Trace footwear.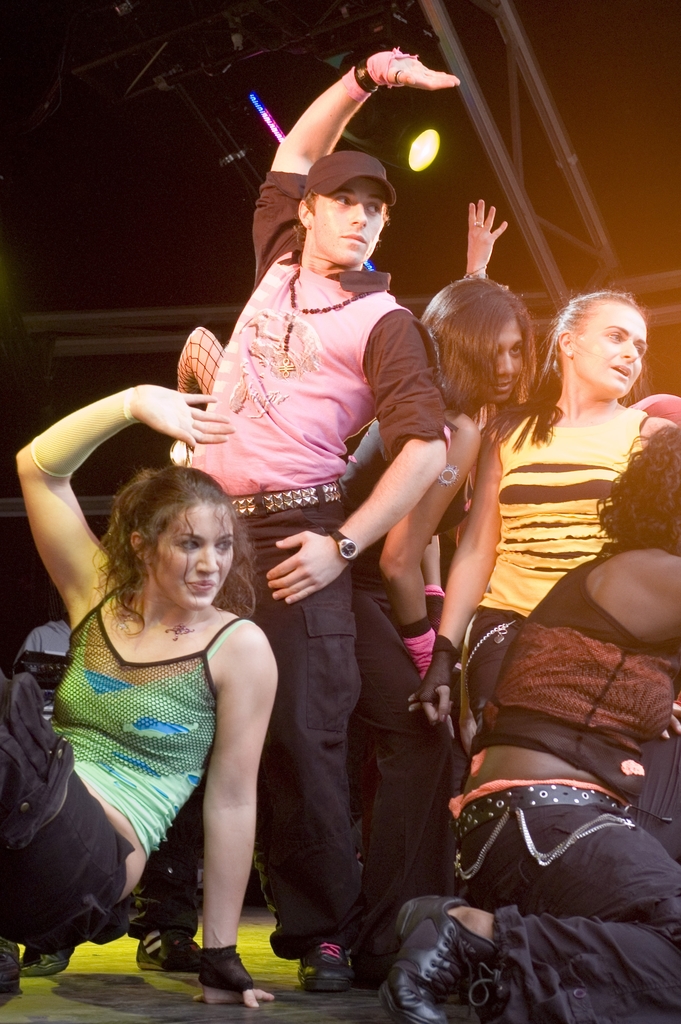
Traced to <bbox>15, 942, 74, 970</bbox>.
